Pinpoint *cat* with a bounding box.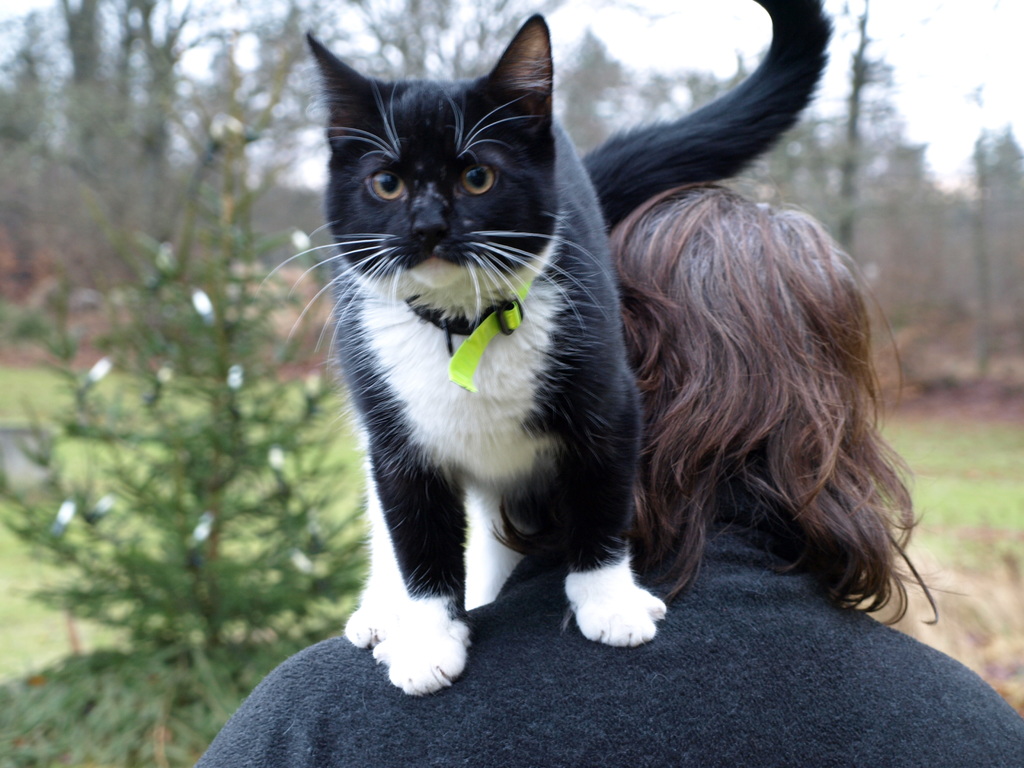
bbox=[258, 0, 832, 704].
